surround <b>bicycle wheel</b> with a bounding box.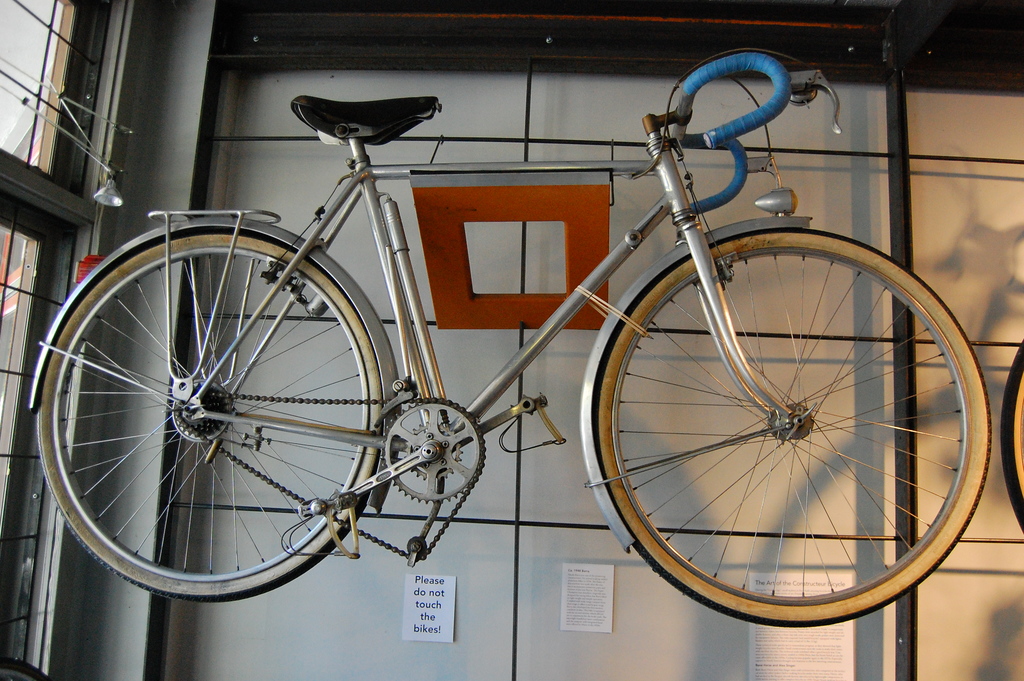
bbox(31, 218, 419, 599).
